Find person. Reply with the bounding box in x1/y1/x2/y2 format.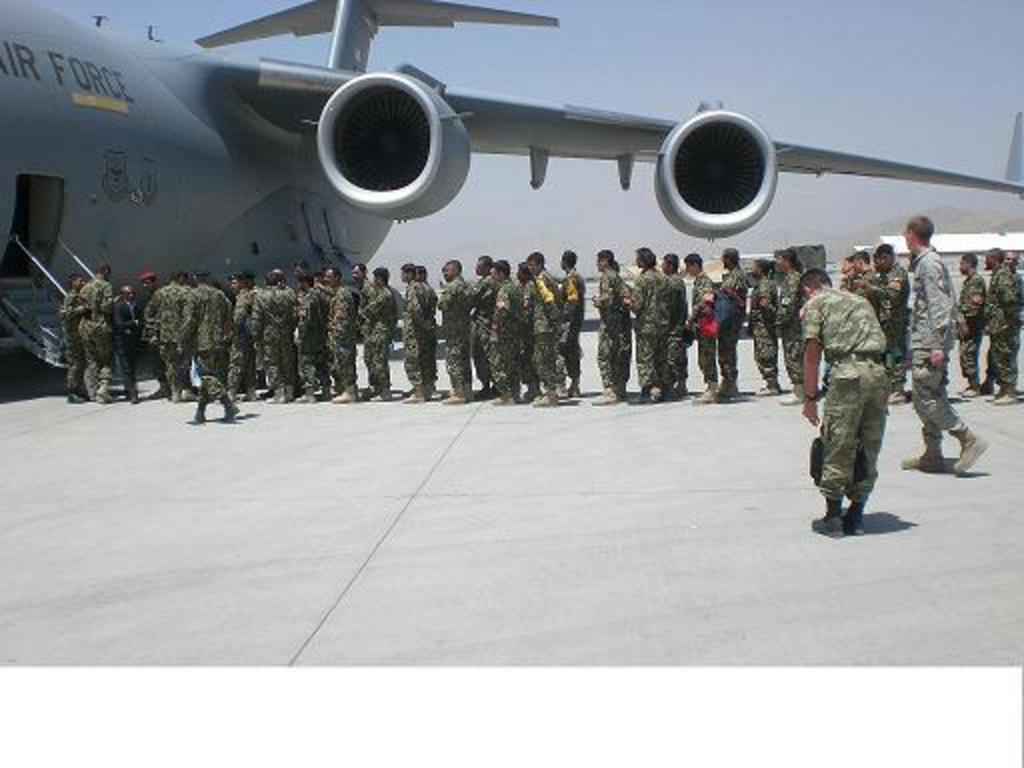
594/254/634/402.
